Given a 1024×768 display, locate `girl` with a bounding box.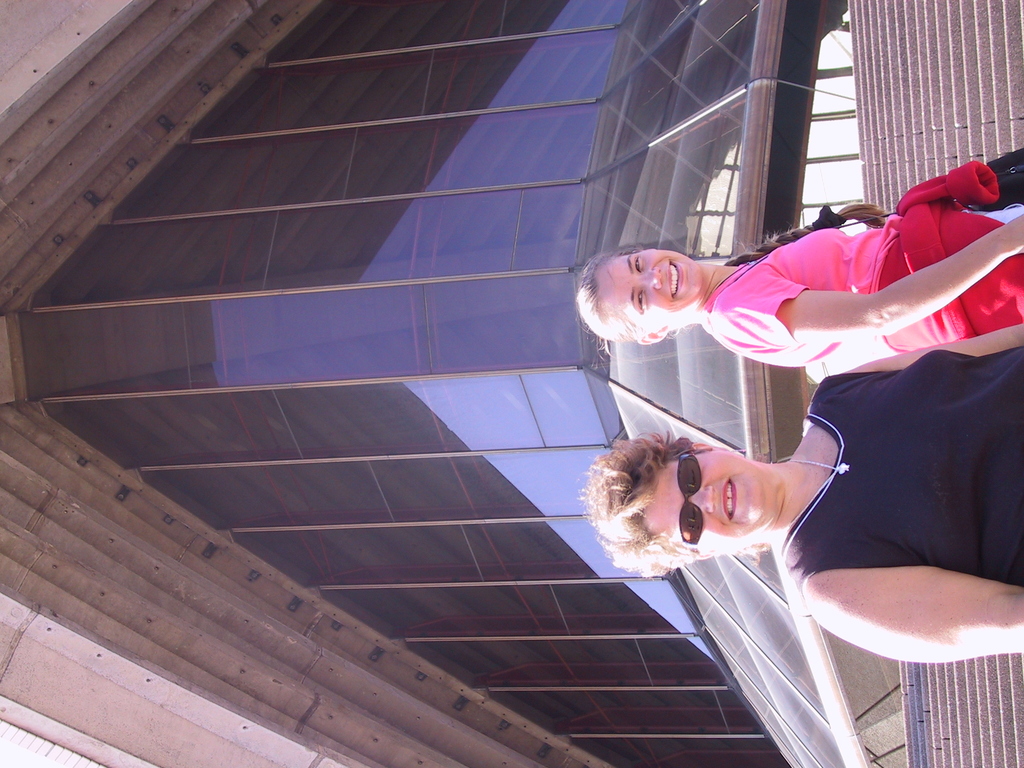
Located: 577:199:1023:348.
